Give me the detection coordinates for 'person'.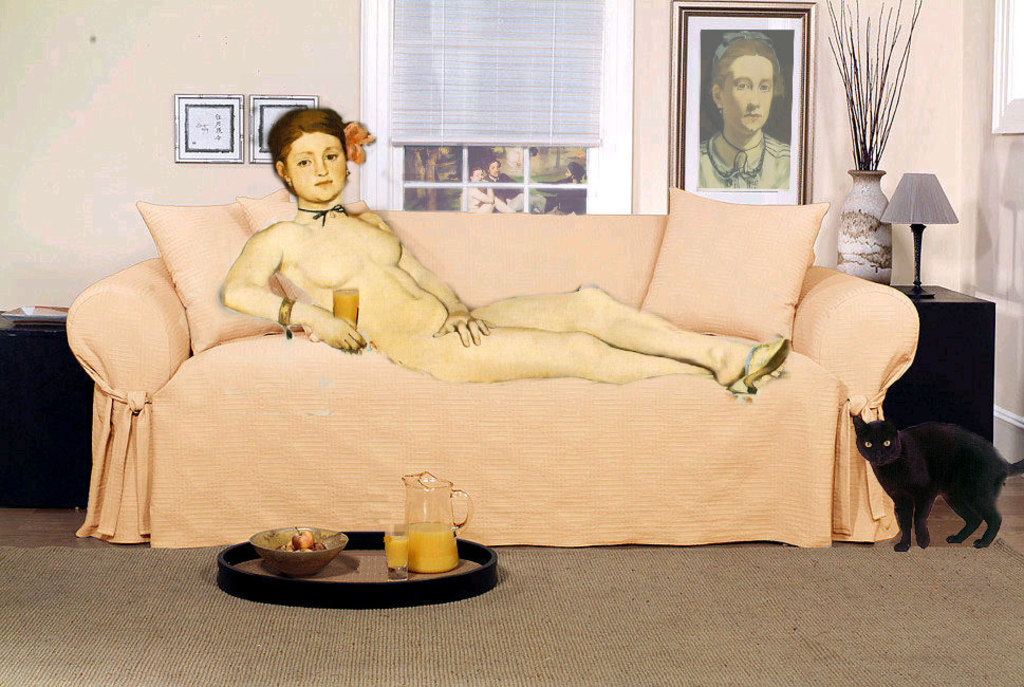
region(222, 104, 796, 393).
